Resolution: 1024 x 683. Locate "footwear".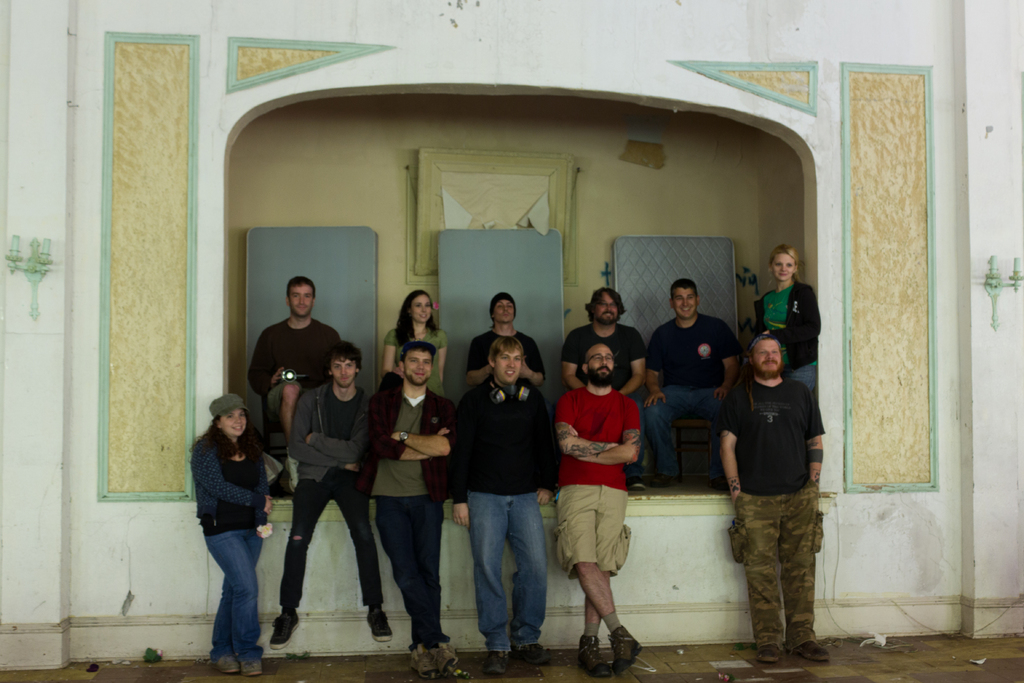
<bbox>579, 634, 610, 679</bbox>.
